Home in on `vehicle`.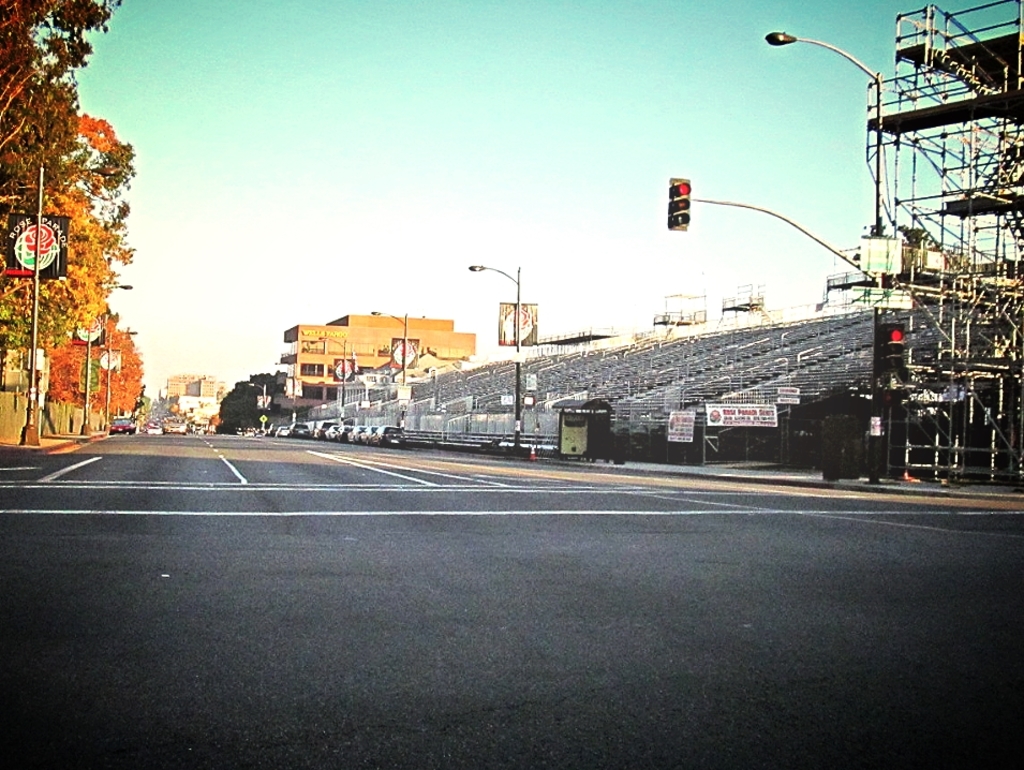
Homed in at (x1=358, y1=418, x2=383, y2=443).
